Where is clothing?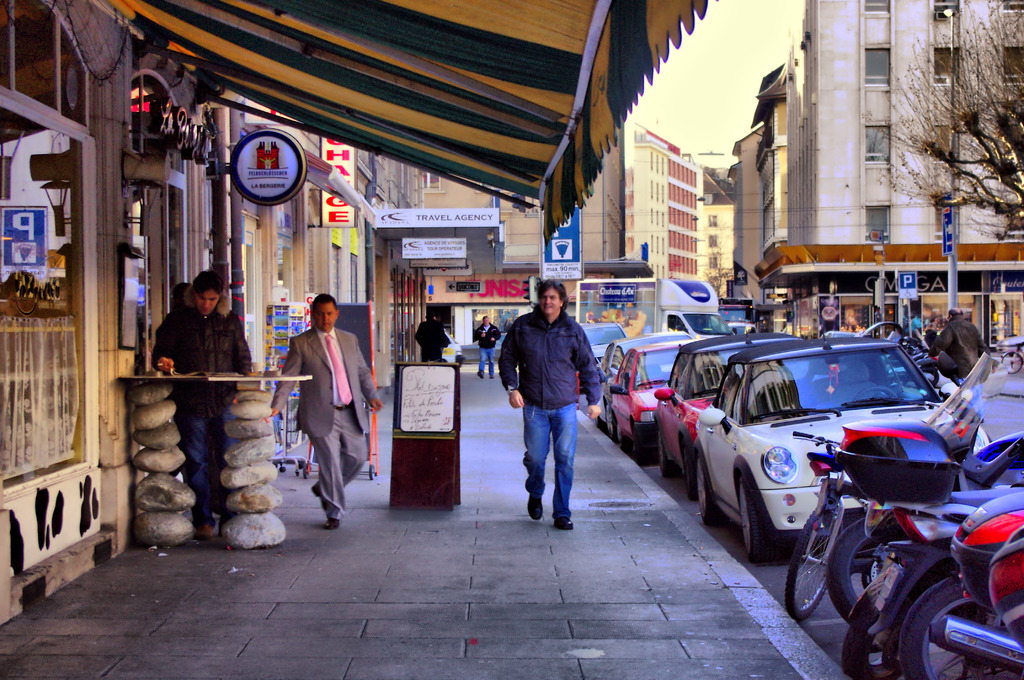
bbox=(259, 319, 387, 517).
